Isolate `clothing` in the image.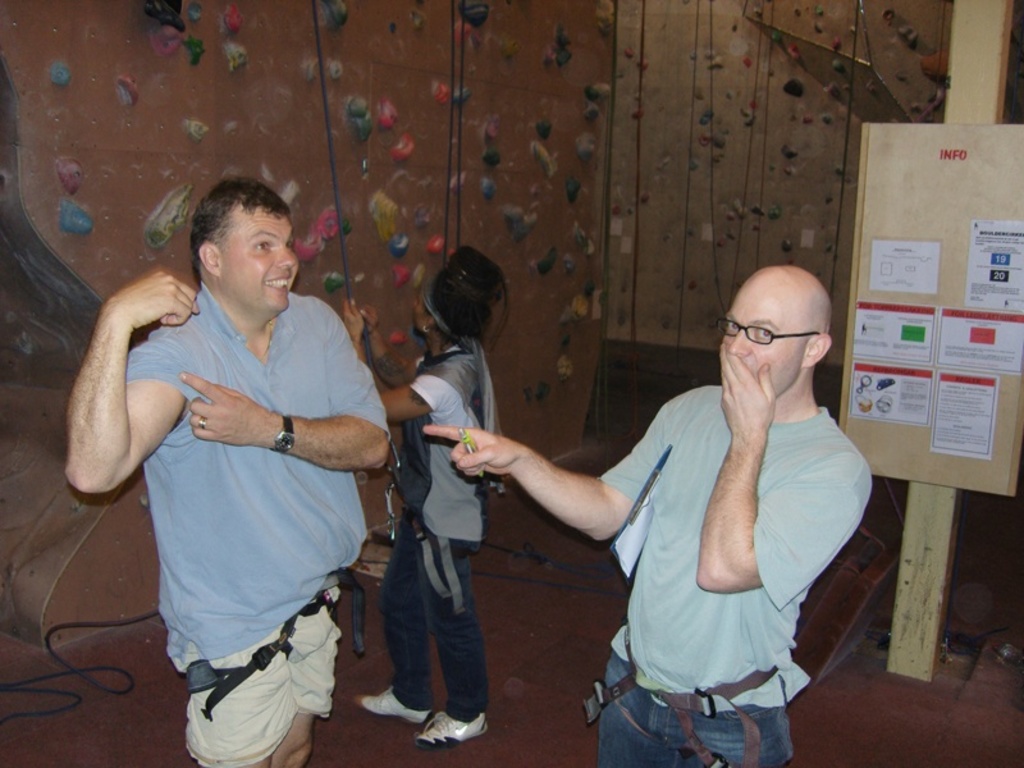
Isolated region: bbox=[602, 648, 795, 765].
